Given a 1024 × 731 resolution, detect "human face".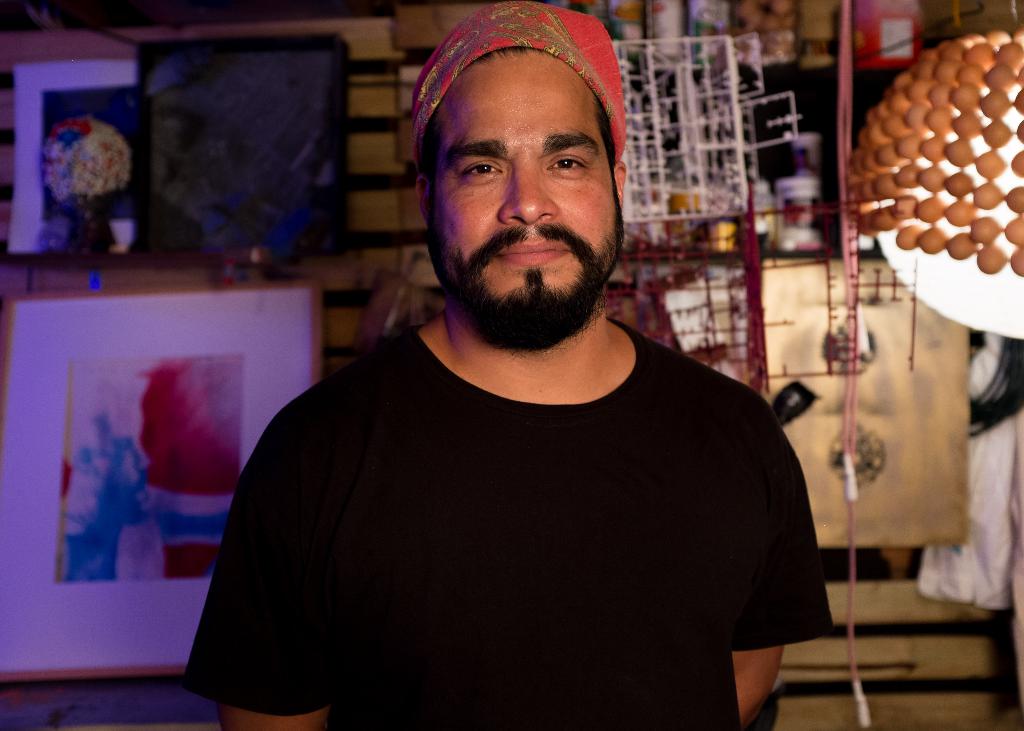
box(420, 41, 626, 352).
